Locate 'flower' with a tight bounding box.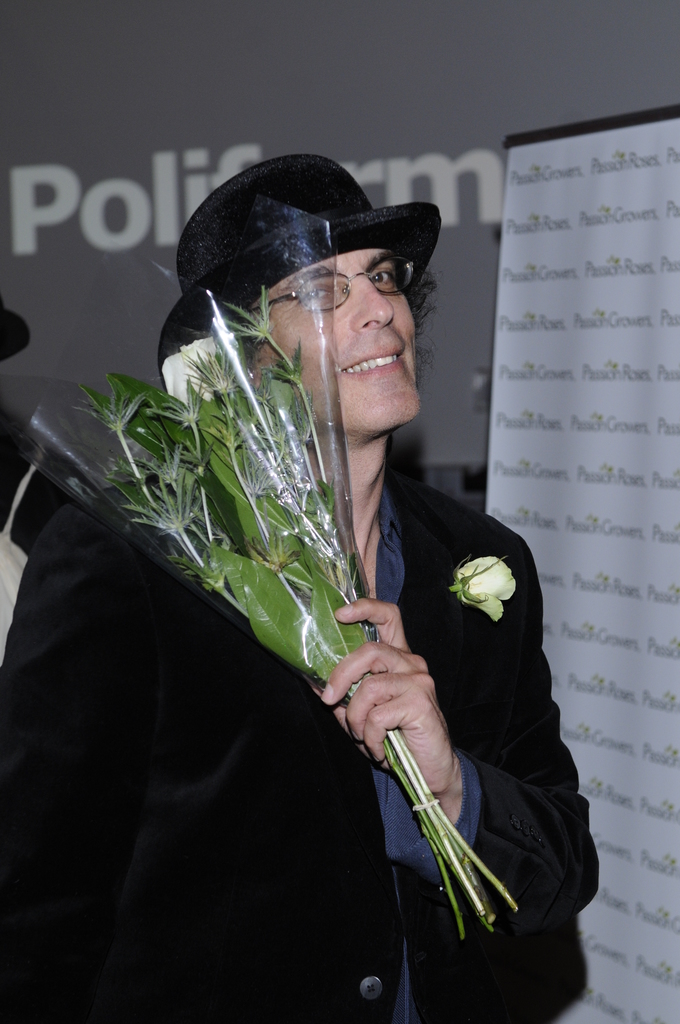
l=156, t=351, r=211, b=423.
